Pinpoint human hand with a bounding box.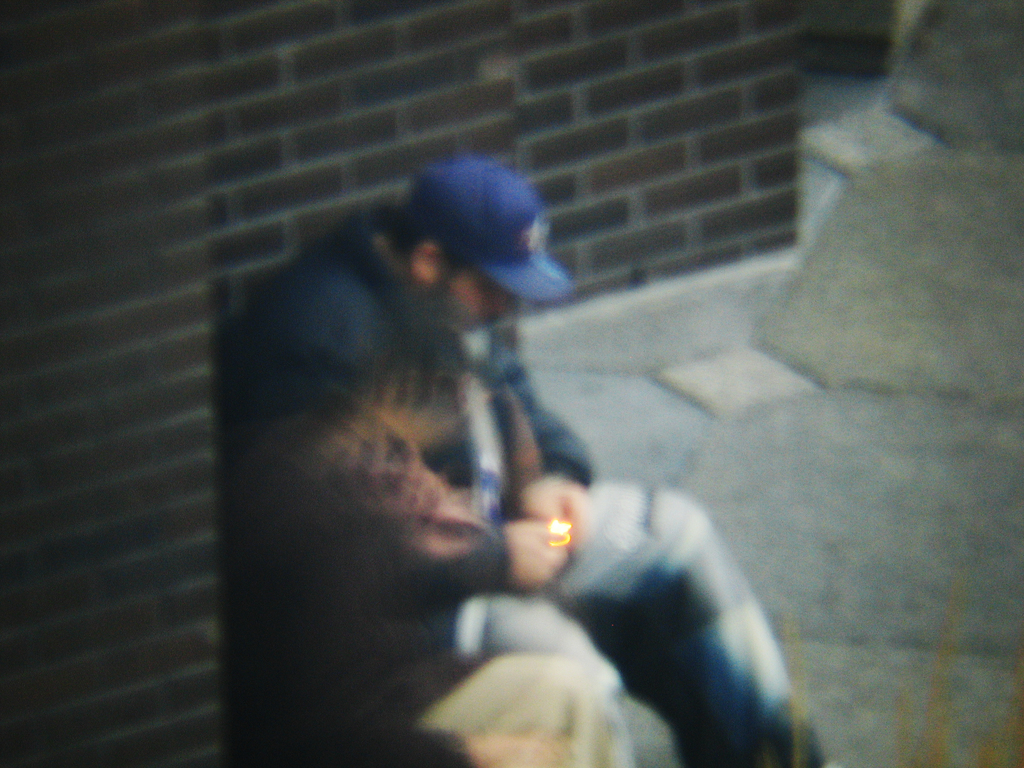
(x1=508, y1=508, x2=577, y2=583).
